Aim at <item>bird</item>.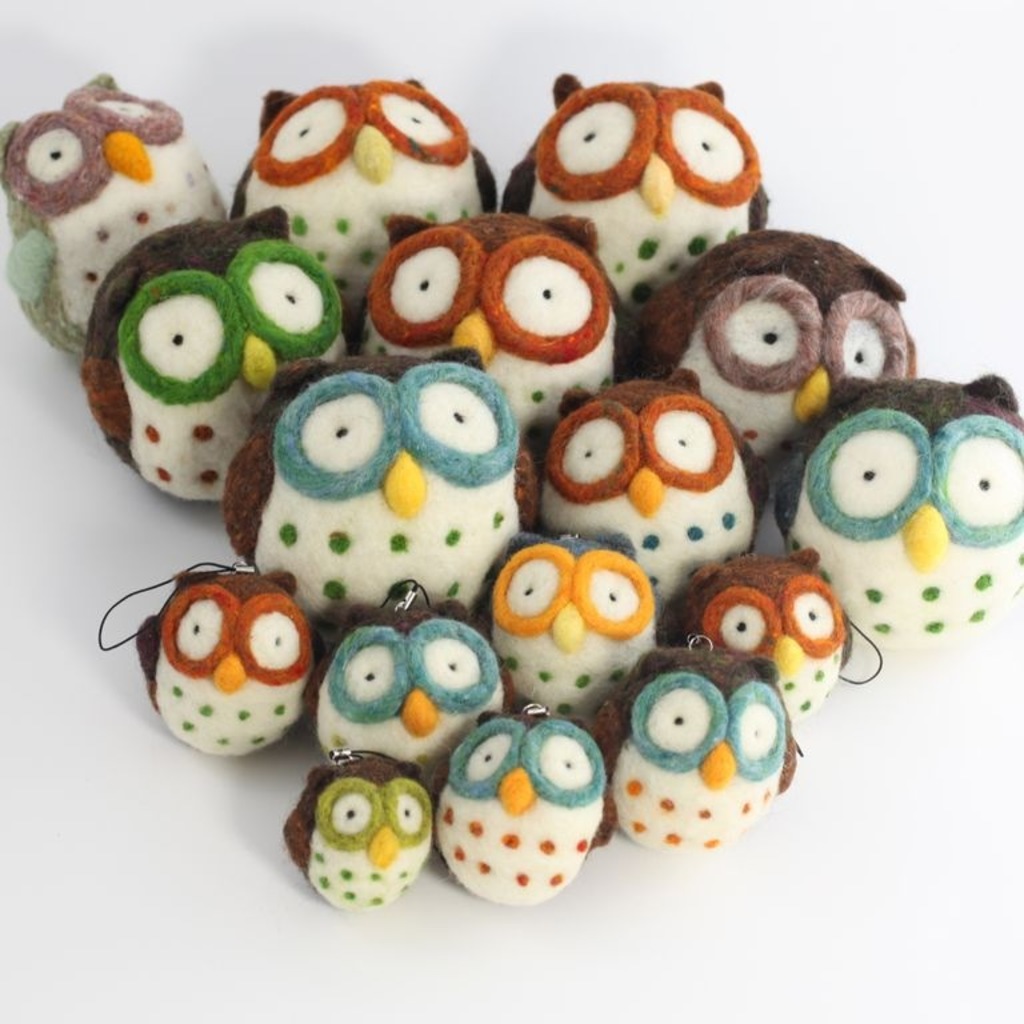
Aimed at crop(757, 363, 1023, 637).
